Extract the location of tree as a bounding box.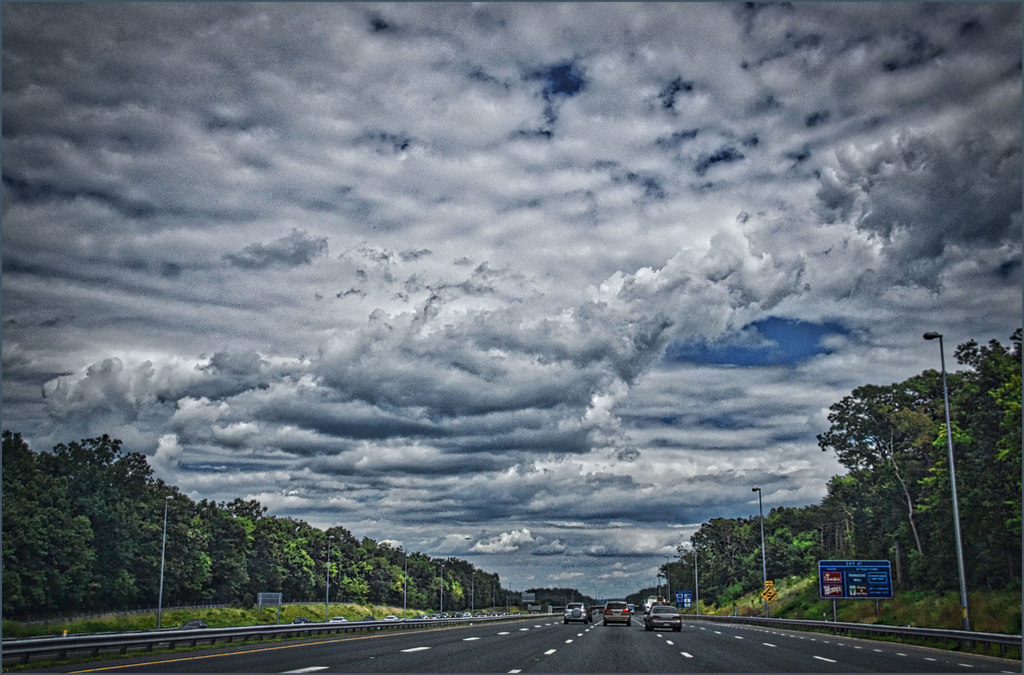
x1=333 y1=526 x2=363 y2=569.
